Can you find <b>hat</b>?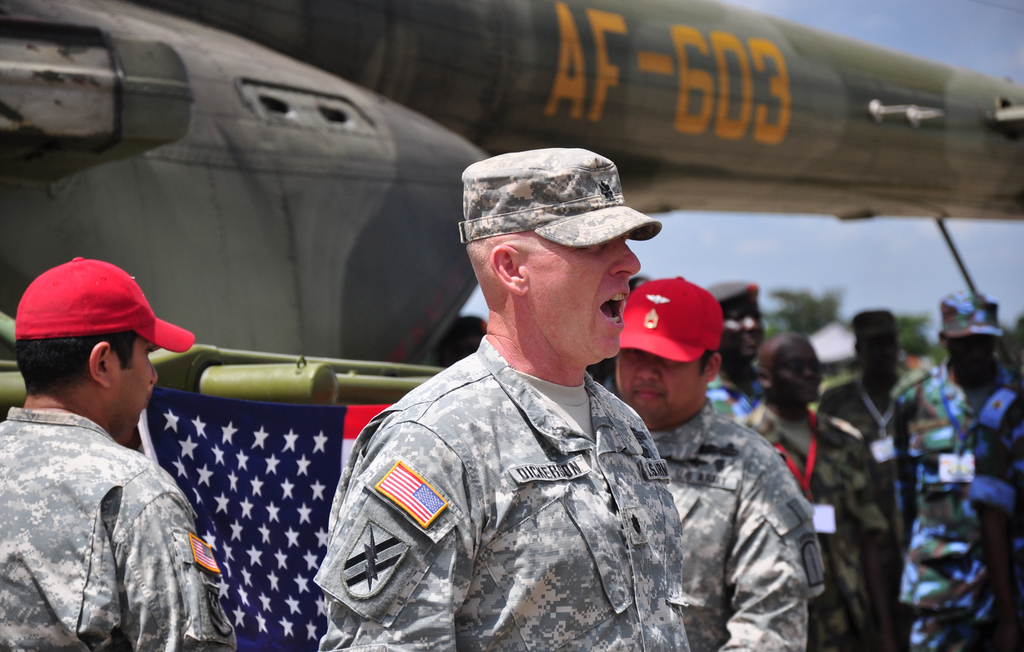
Yes, bounding box: (left=938, top=289, right=1005, bottom=340).
